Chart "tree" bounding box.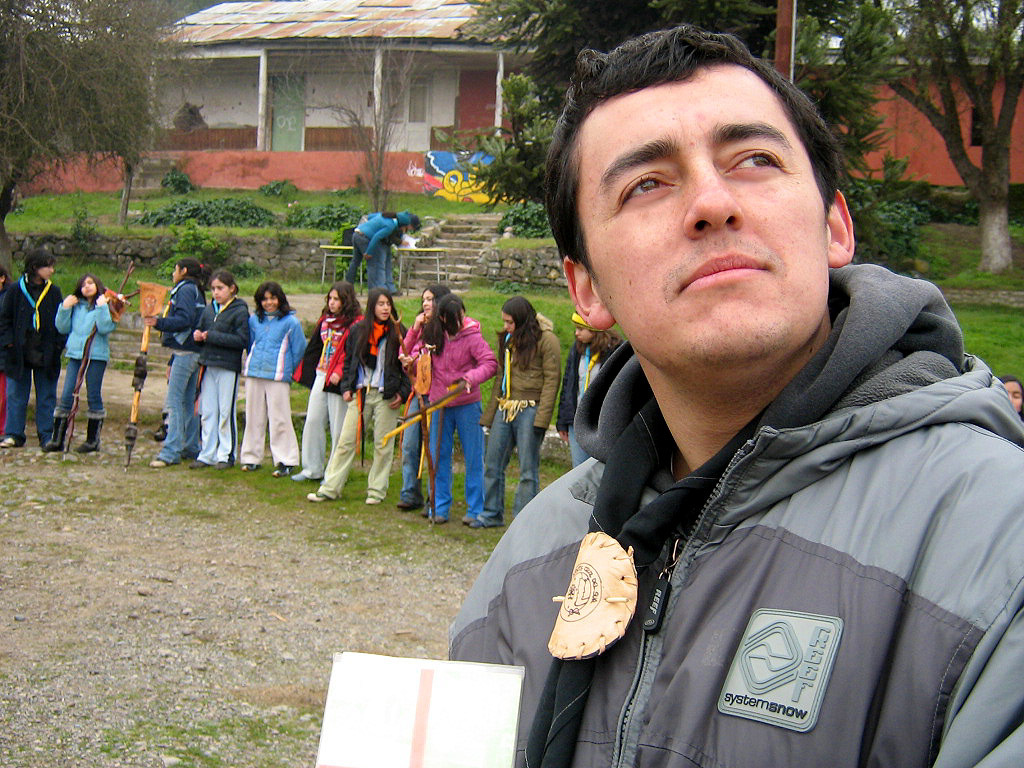
Charted: BBox(842, 0, 1023, 274).
